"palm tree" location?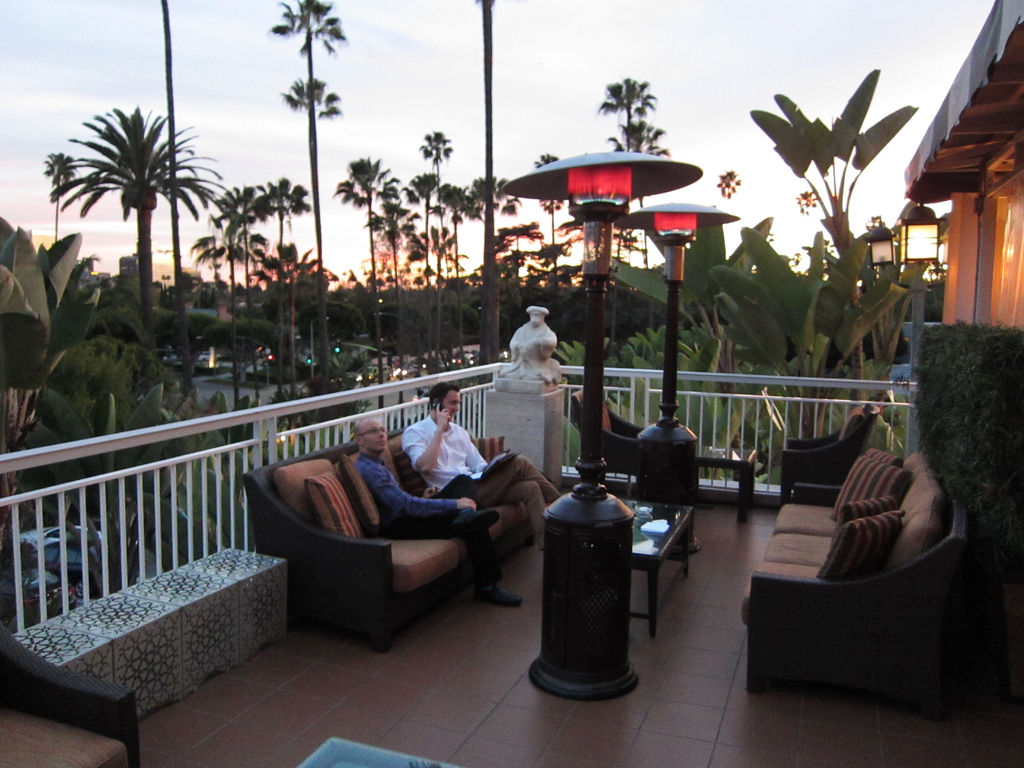
52:97:212:324
